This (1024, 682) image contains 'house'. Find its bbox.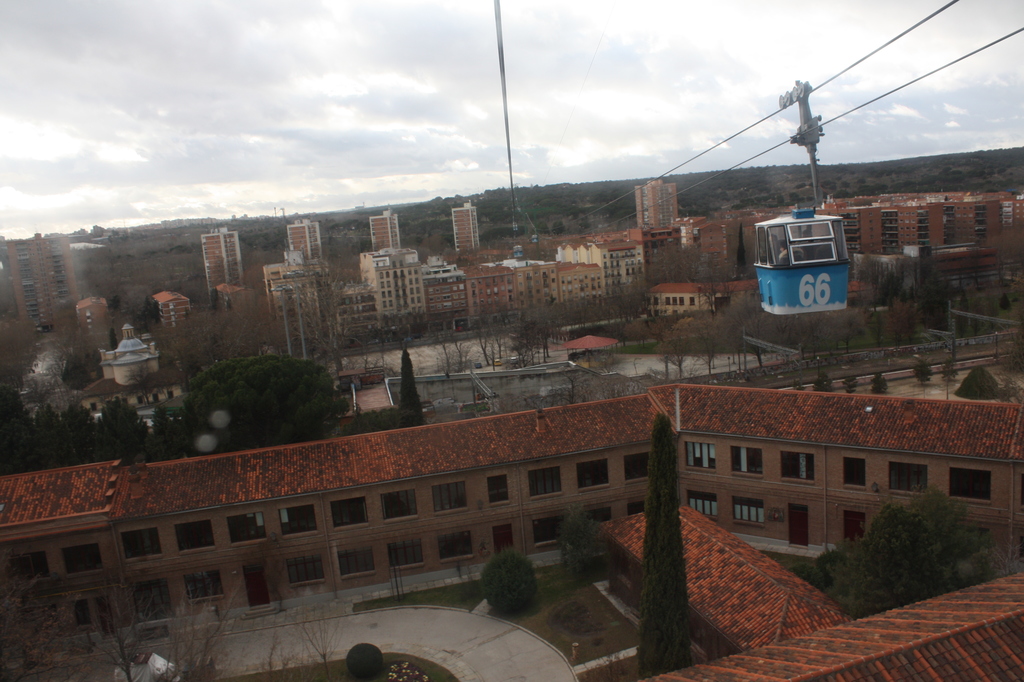
bbox=[198, 223, 254, 374].
